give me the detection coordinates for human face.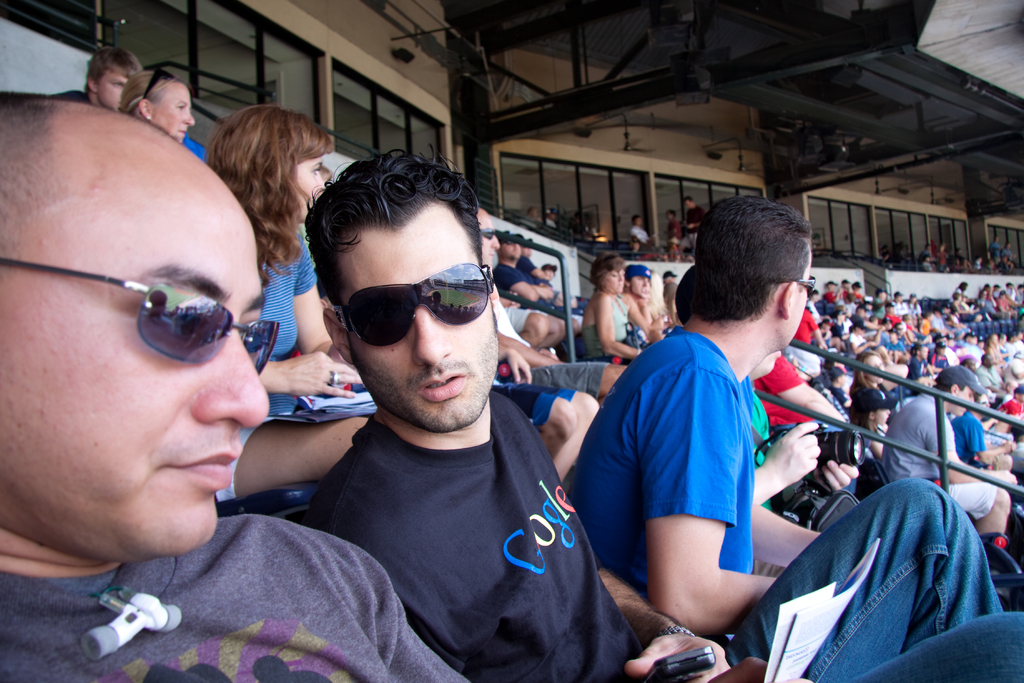
[x1=601, y1=266, x2=627, y2=292].
